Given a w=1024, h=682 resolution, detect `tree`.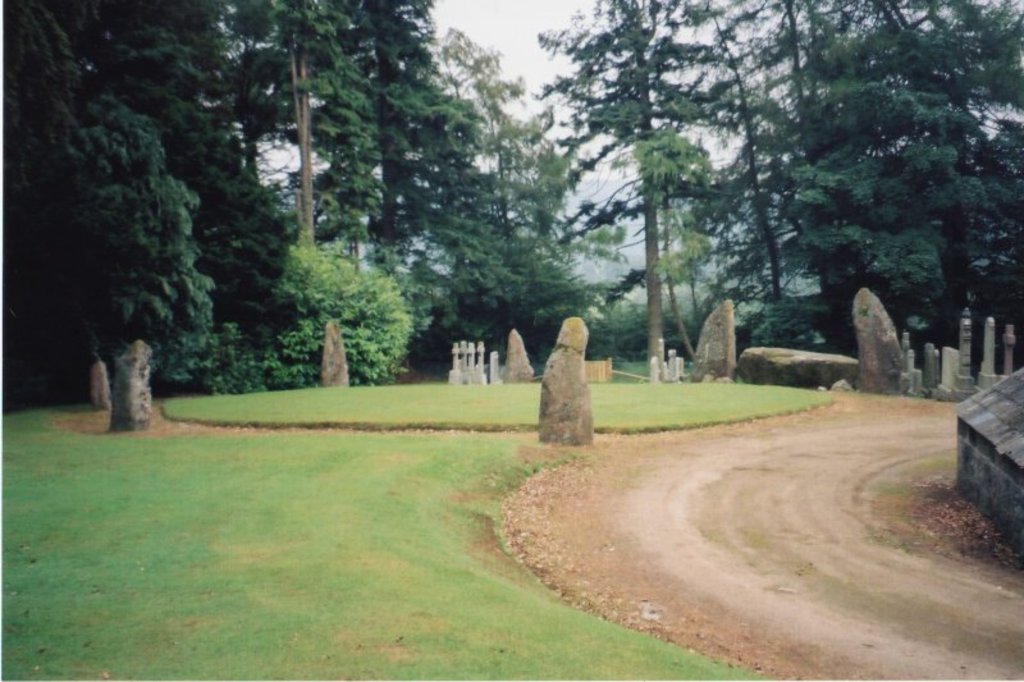
box(527, 0, 735, 367).
